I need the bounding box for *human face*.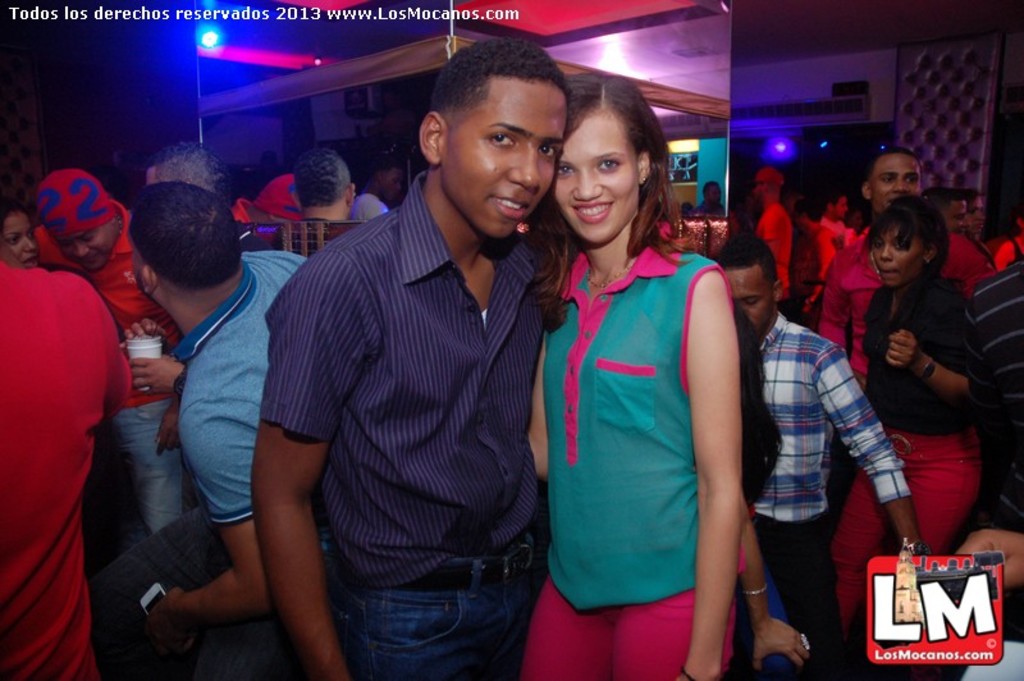
Here it is: bbox=(970, 197, 987, 236).
